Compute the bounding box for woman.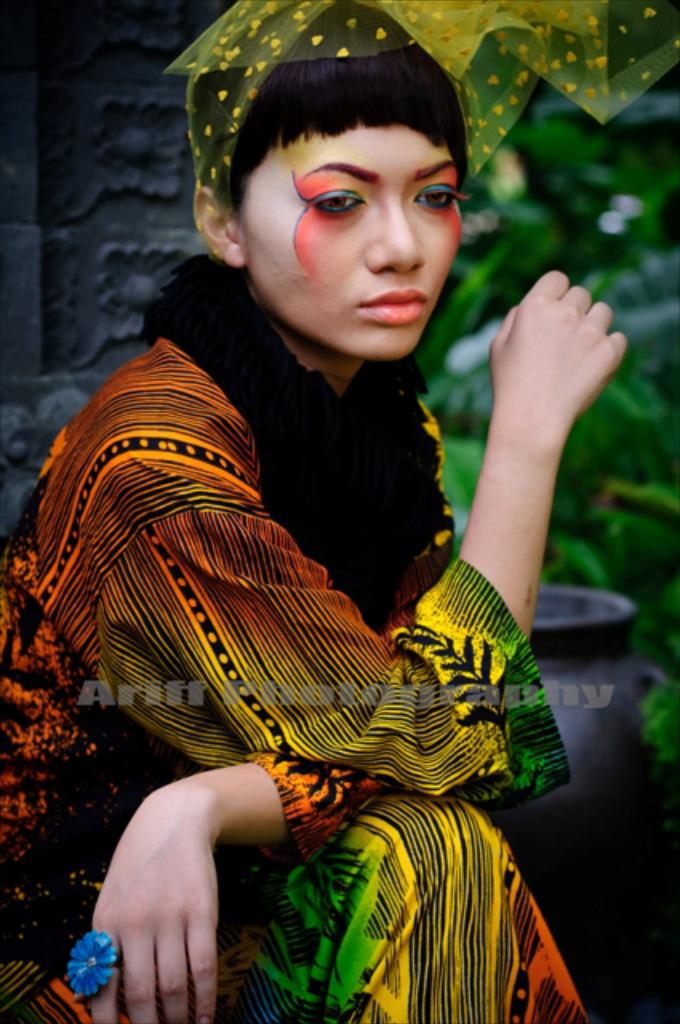
(8,19,626,1021).
